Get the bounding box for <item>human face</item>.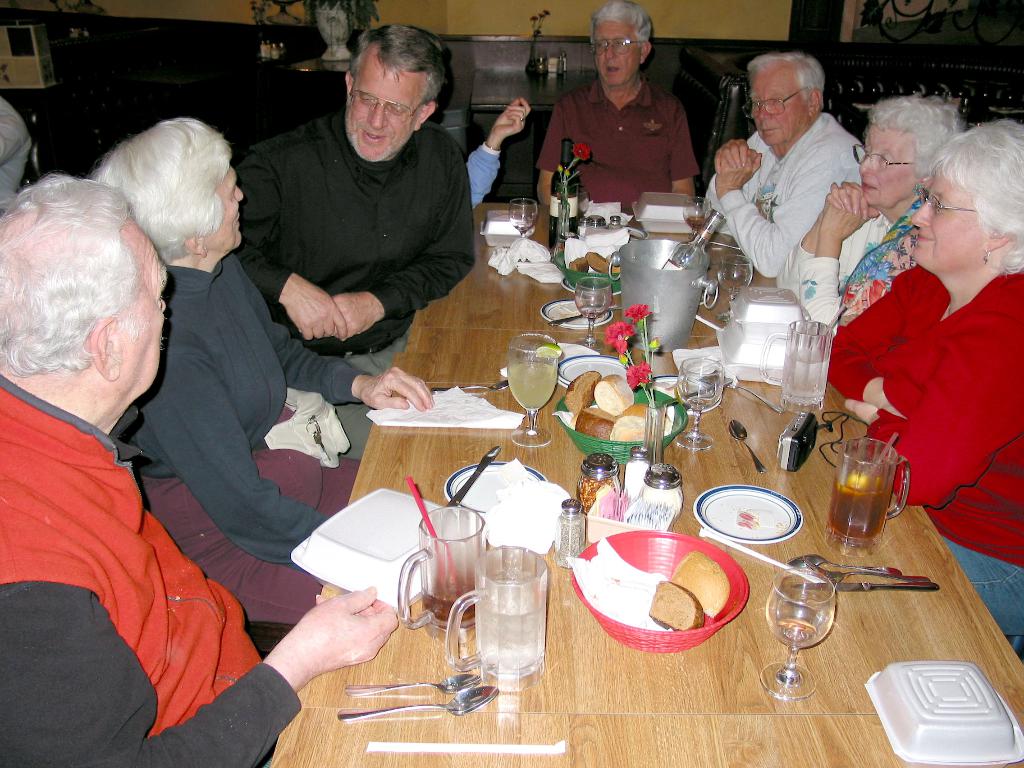
x1=749, y1=67, x2=808, y2=146.
